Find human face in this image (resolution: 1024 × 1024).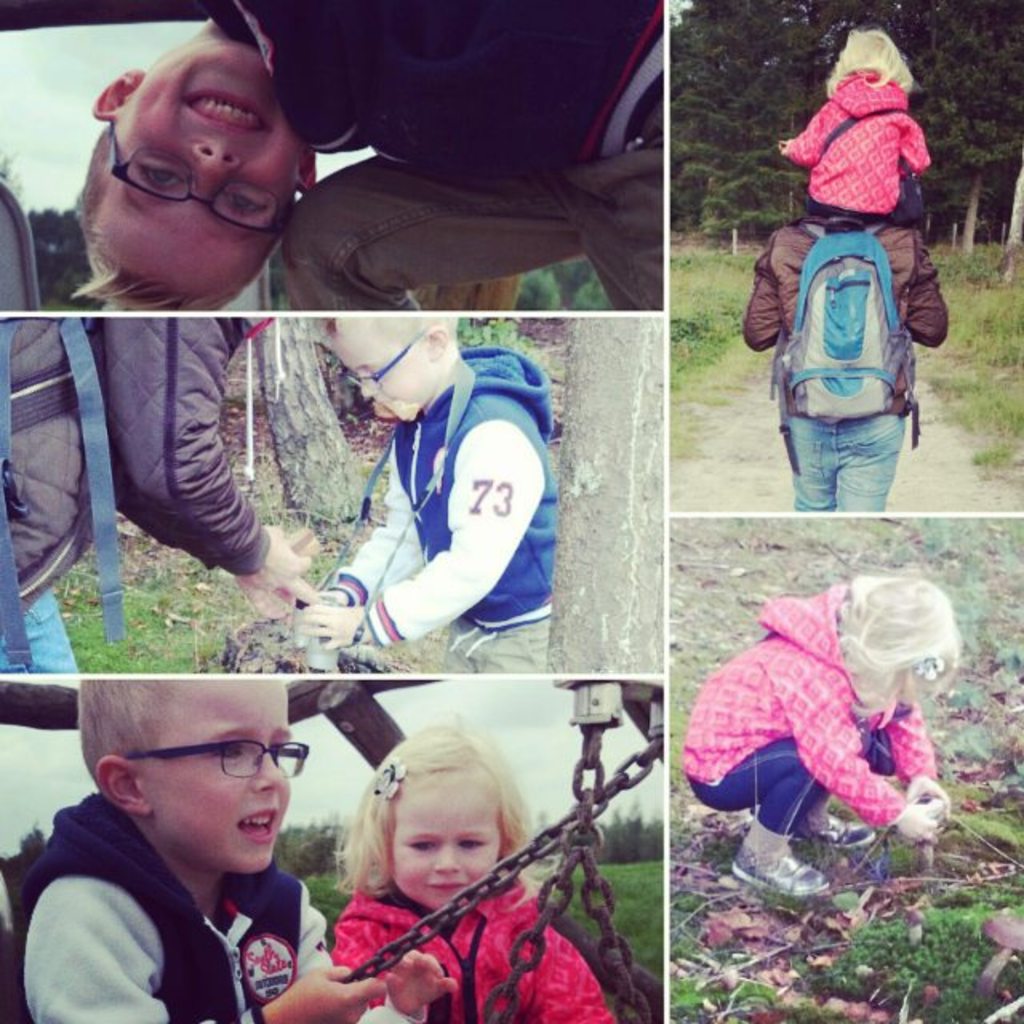
(331,338,438,422).
